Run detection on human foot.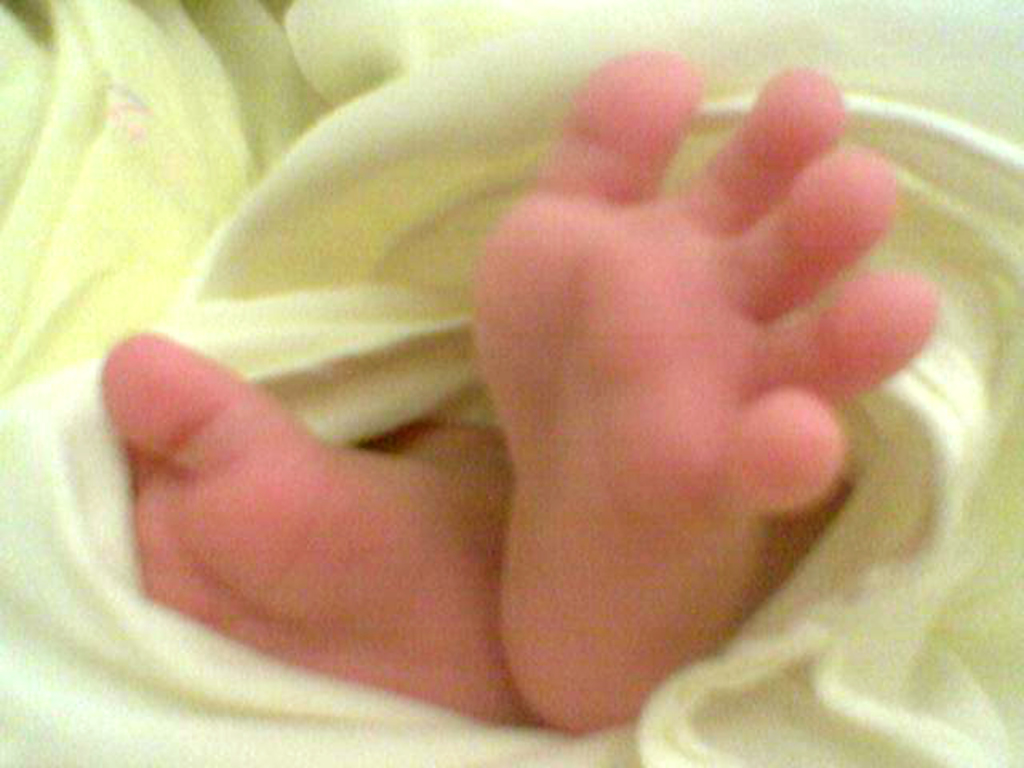
Result: bbox(464, 59, 955, 739).
